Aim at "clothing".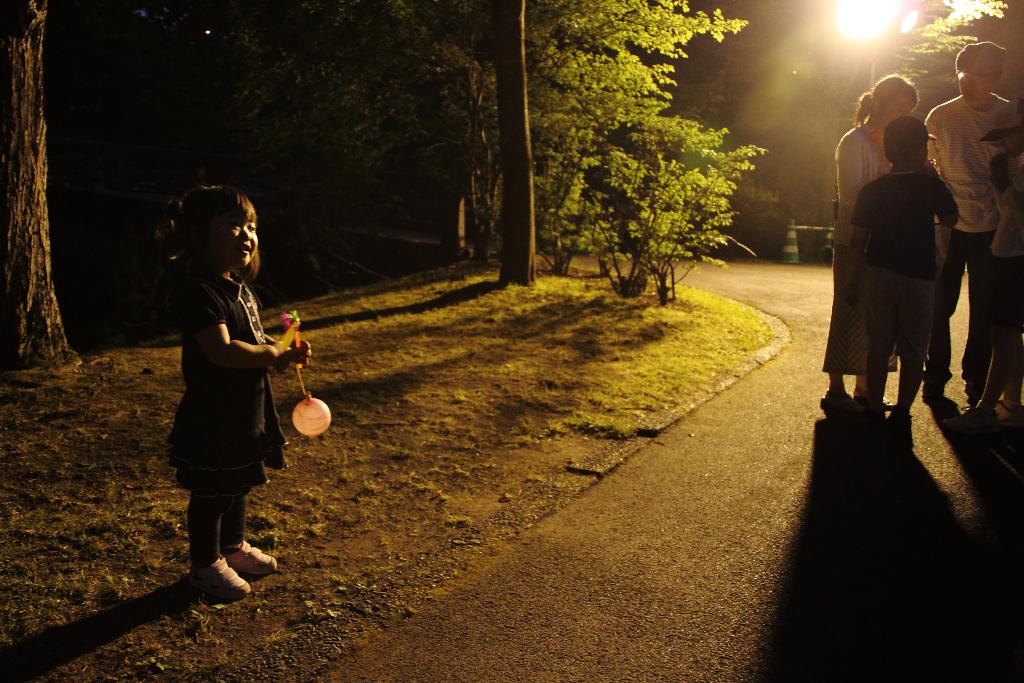
Aimed at BBox(167, 256, 285, 568).
